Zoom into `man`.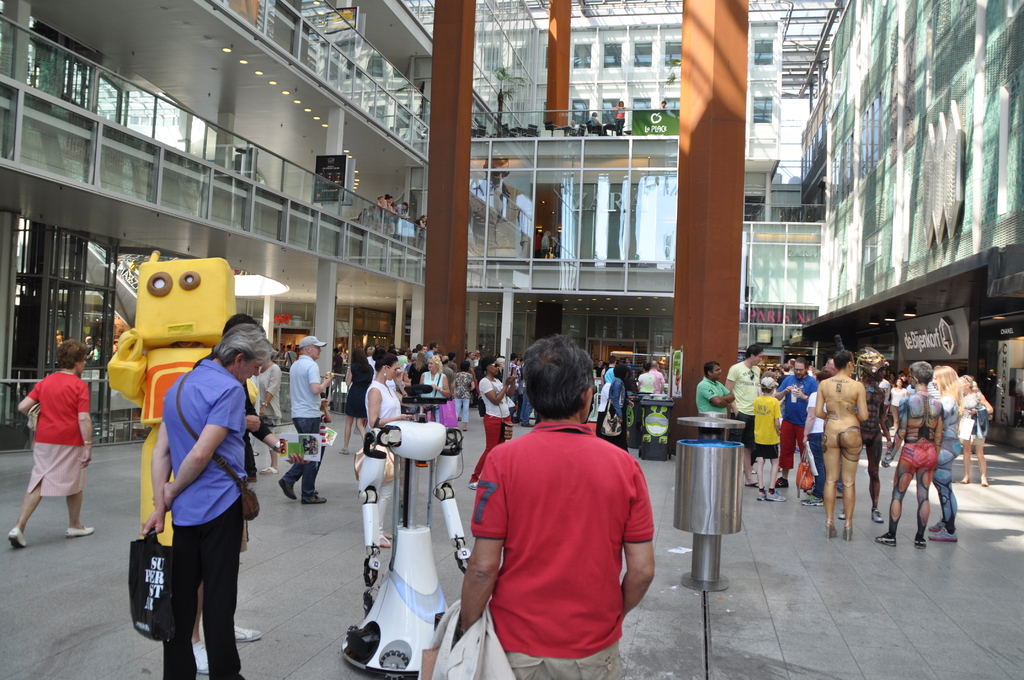
Zoom target: 392,201,408,235.
